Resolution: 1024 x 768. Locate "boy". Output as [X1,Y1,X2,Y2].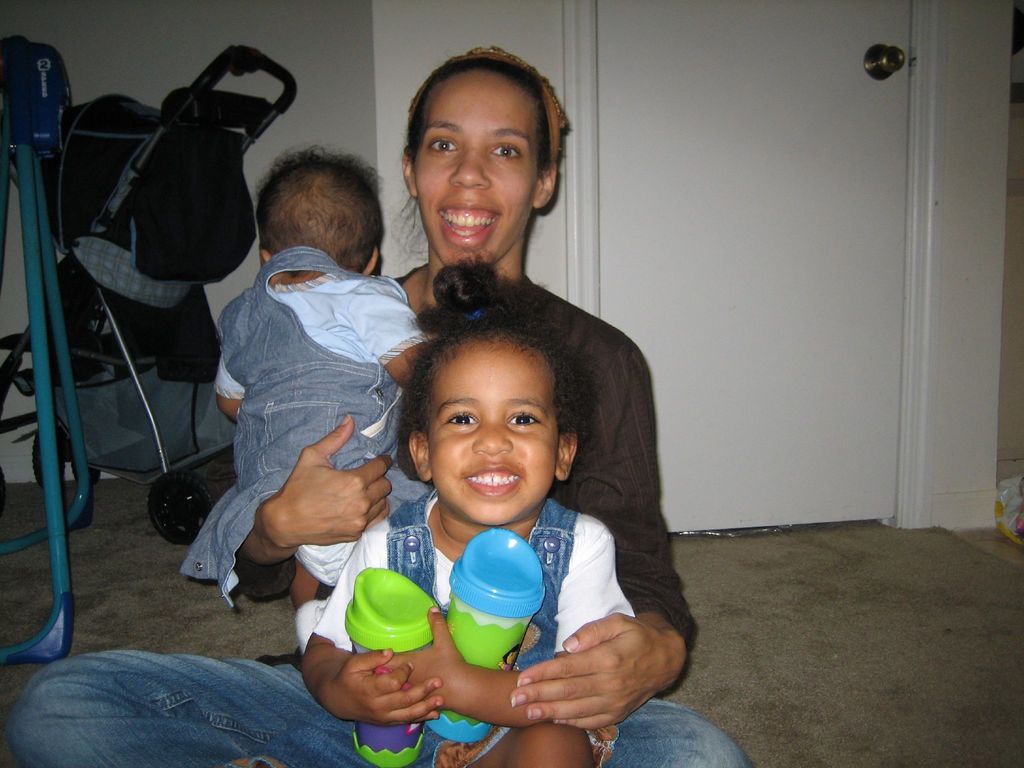
[175,145,431,609].
